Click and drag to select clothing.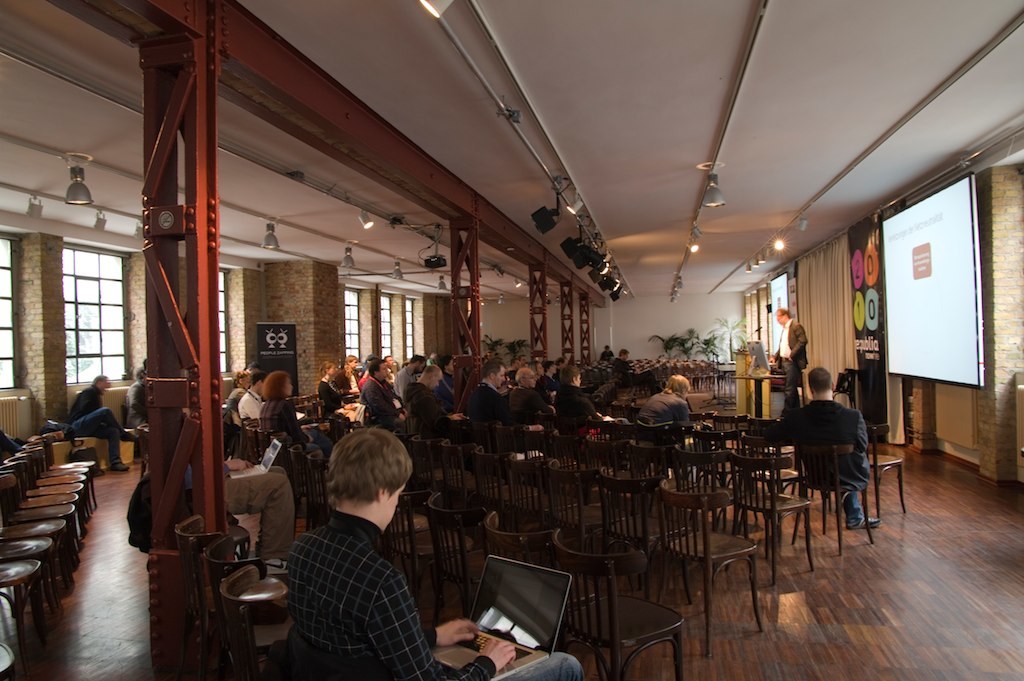
Selection: 353/379/410/430.
